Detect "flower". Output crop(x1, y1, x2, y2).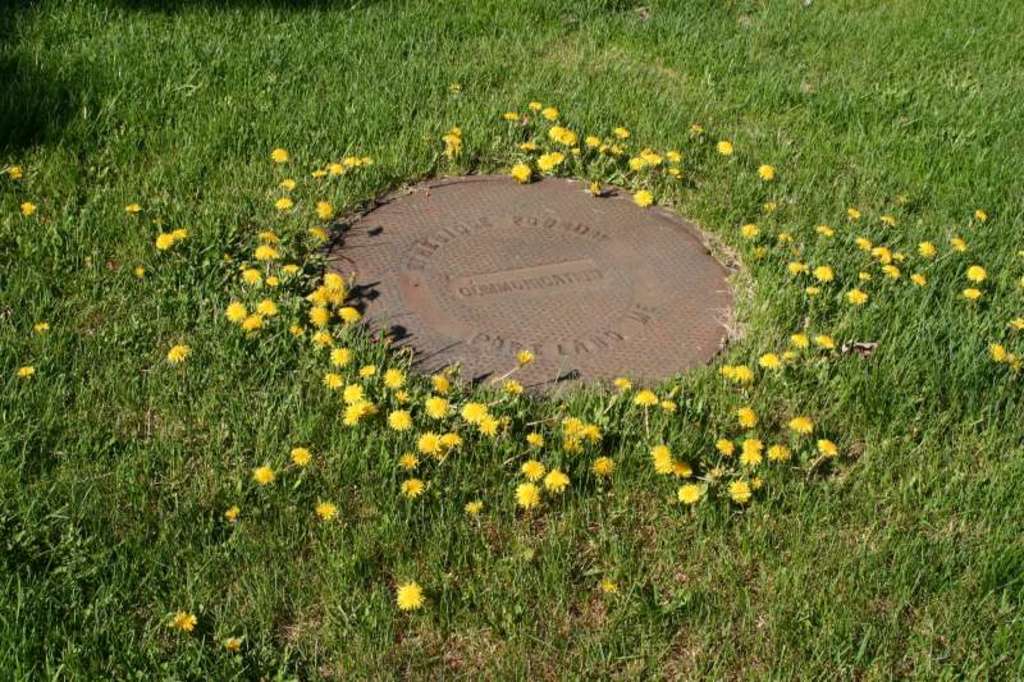
crop(588, 457, 617, 476).
